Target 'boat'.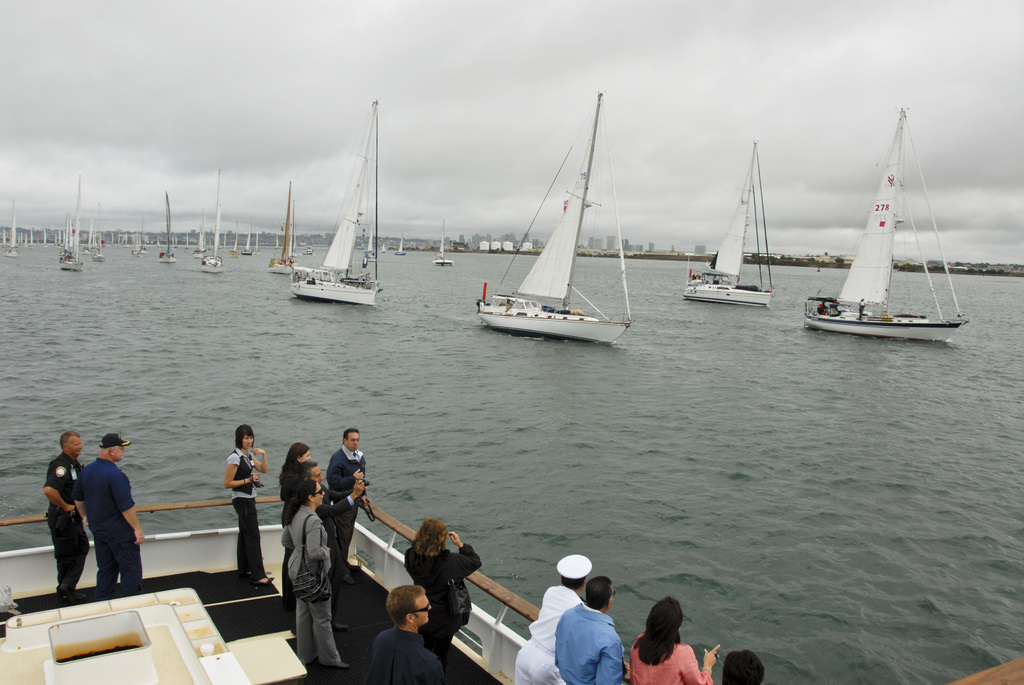
Target region: {"left": 57, "top": 226, "right": 83, "bottom": 272}.
